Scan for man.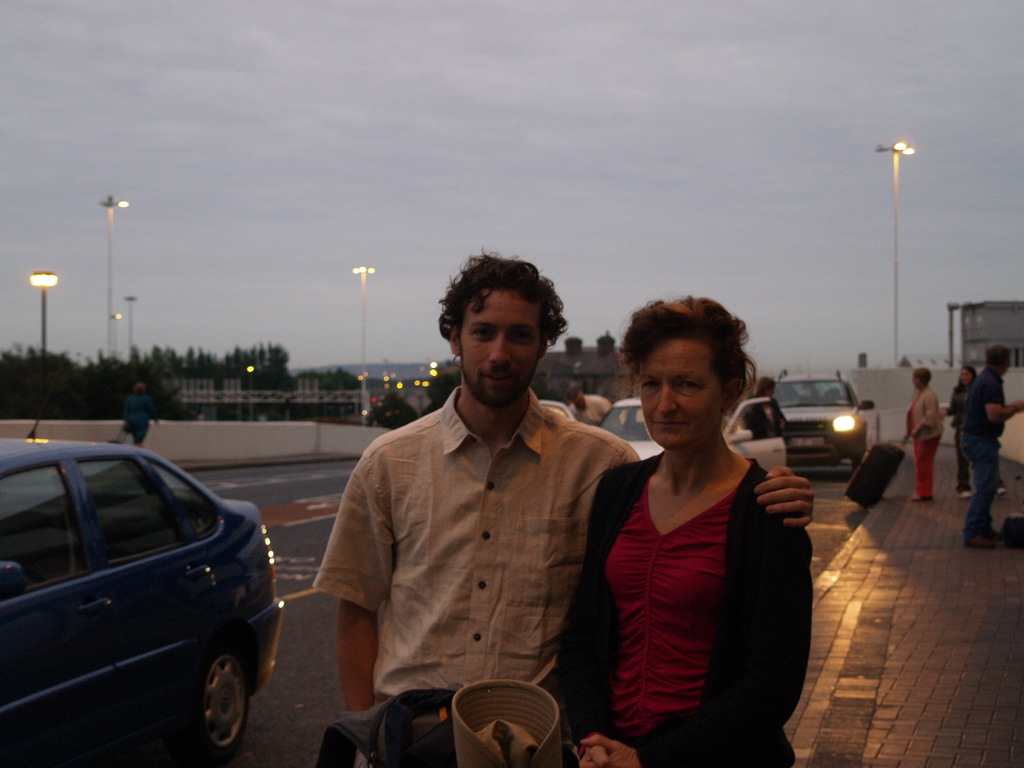
Scan result: left=966, top=346, right=1023, bottom=554.
